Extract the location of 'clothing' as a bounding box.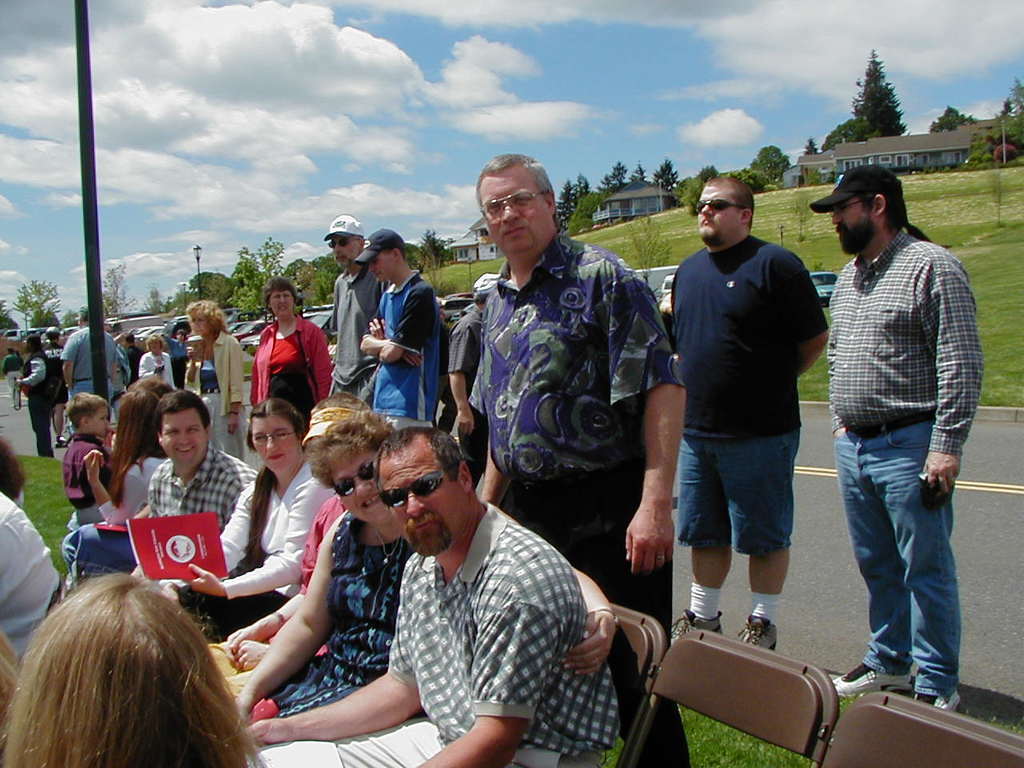
(58,431,112,530).
